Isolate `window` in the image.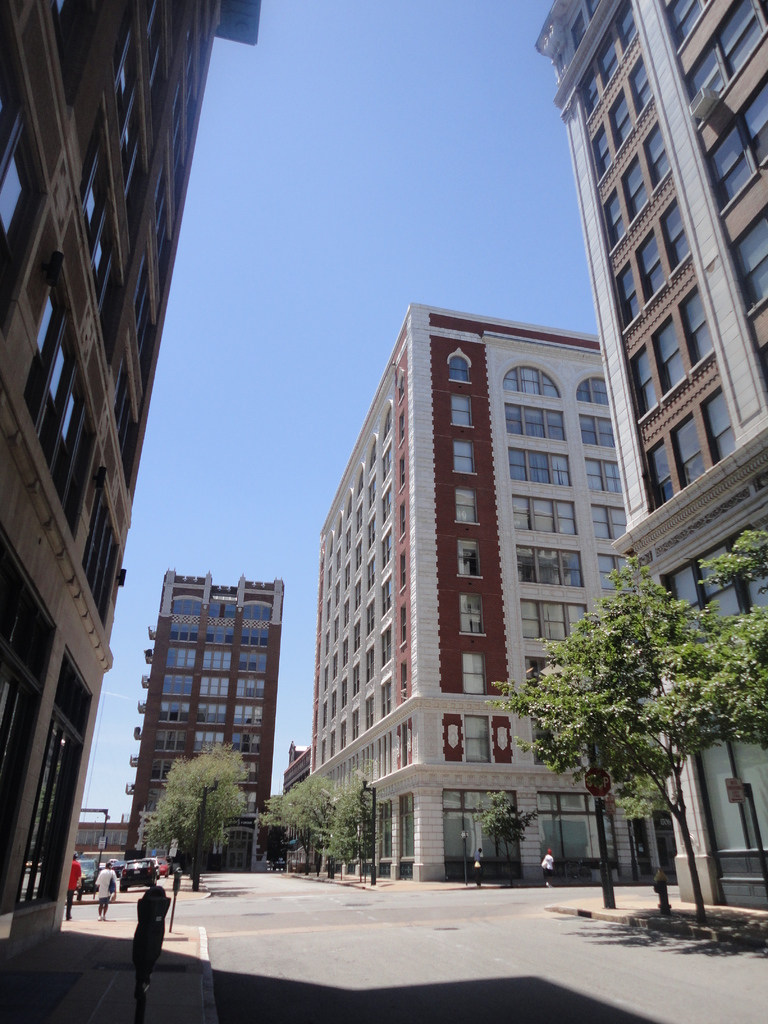
Isolated region: 499 404 563 442.
